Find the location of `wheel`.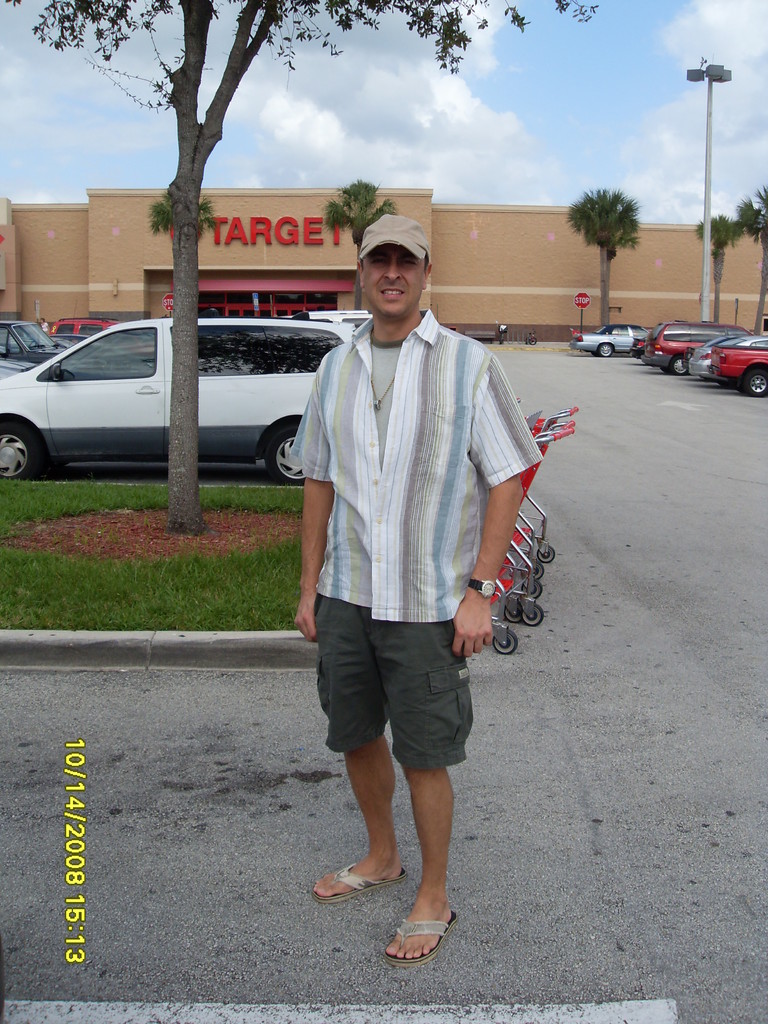
Location: [590, 349, 599, 358].
